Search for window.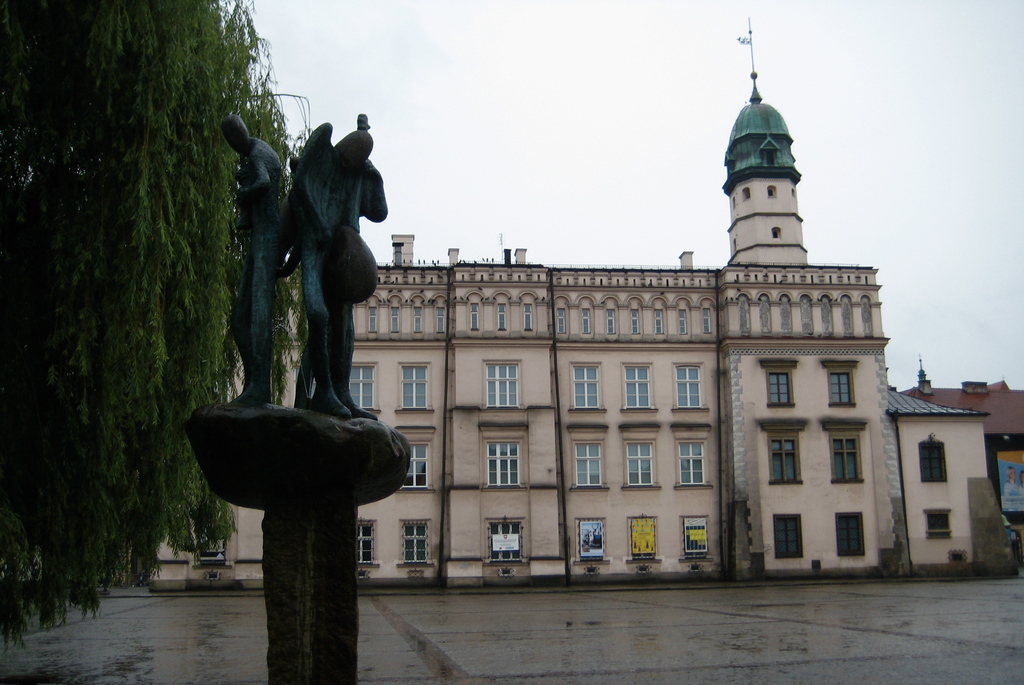
Found at <region>489, 443, 518, 486</region>.
